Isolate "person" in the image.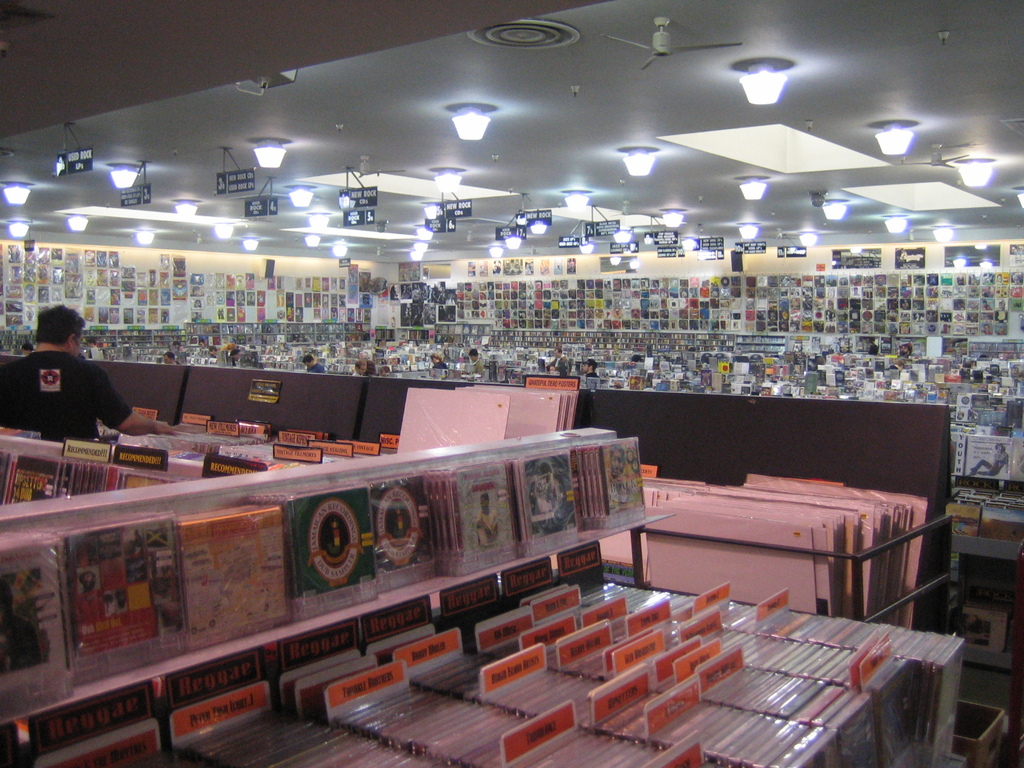
Isolated region: 161 349 180 365.
